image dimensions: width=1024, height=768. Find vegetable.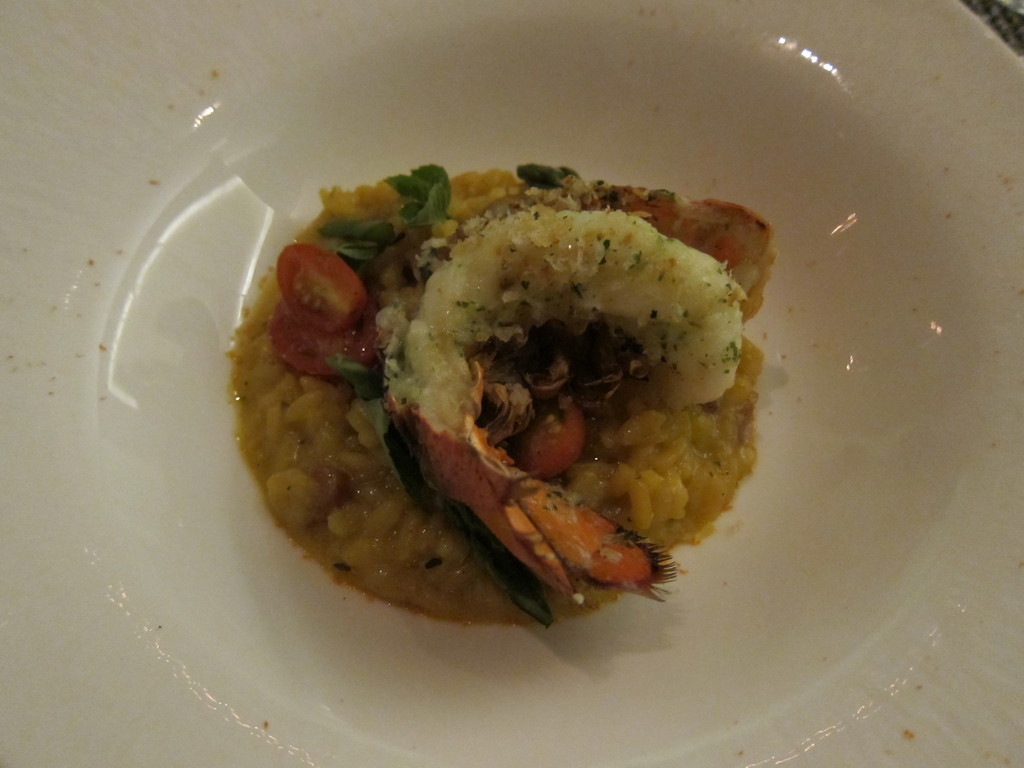
box=[266, 306, 376, 380].
